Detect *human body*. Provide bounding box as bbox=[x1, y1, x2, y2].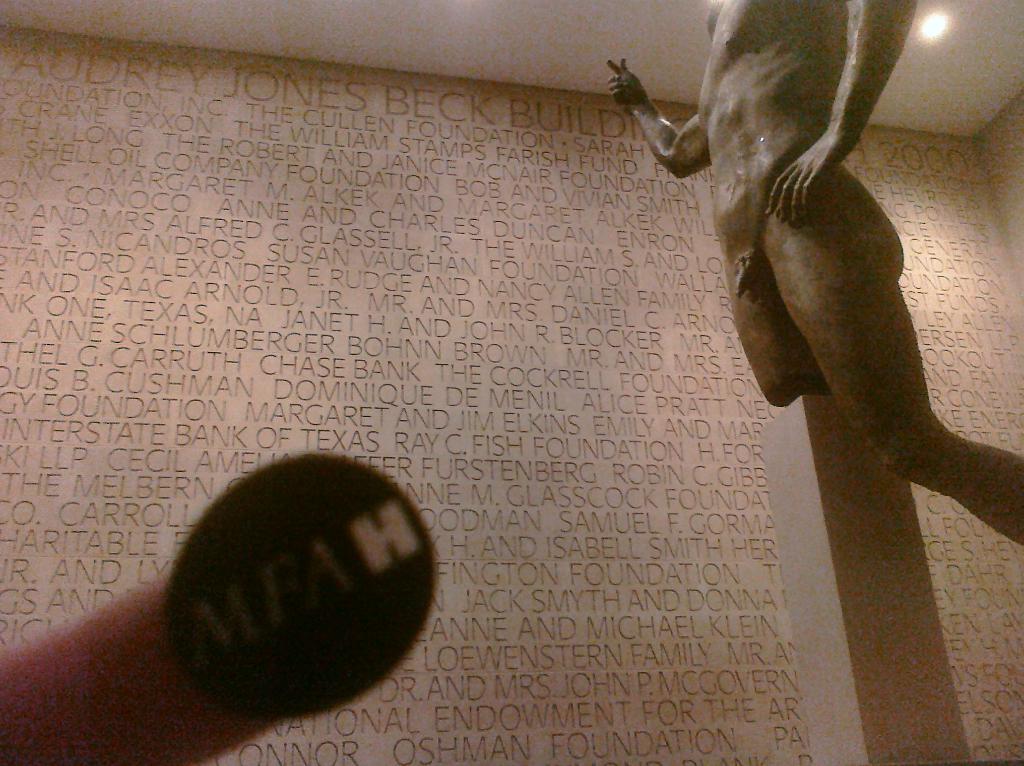
bbox=[602, 0, 1023, 541].
